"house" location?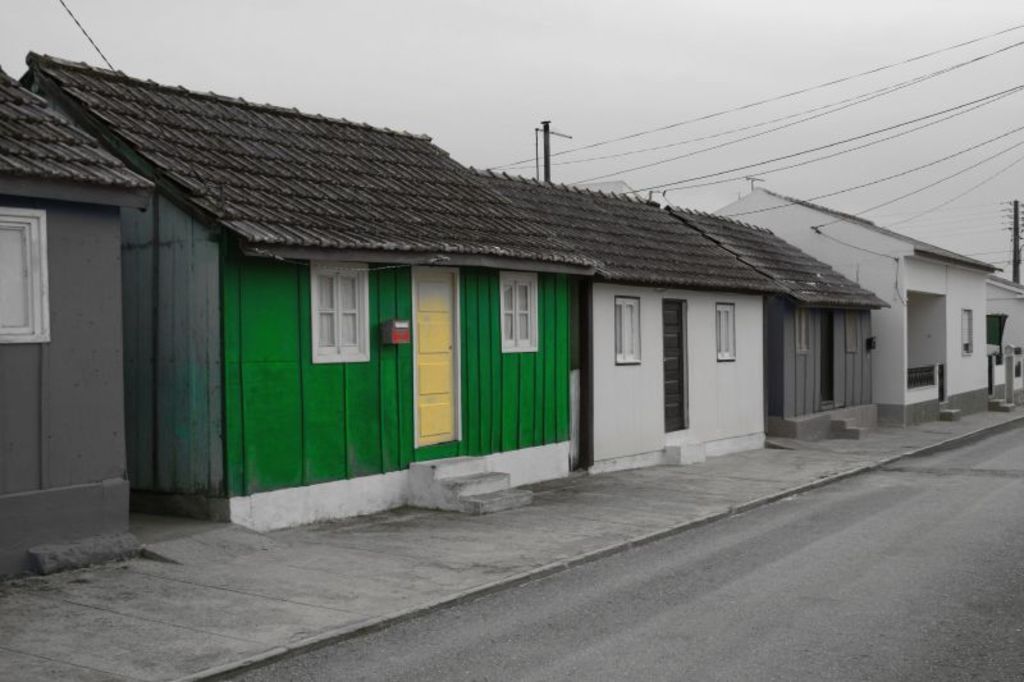
left=668, top=207, right=893, bottom=441
